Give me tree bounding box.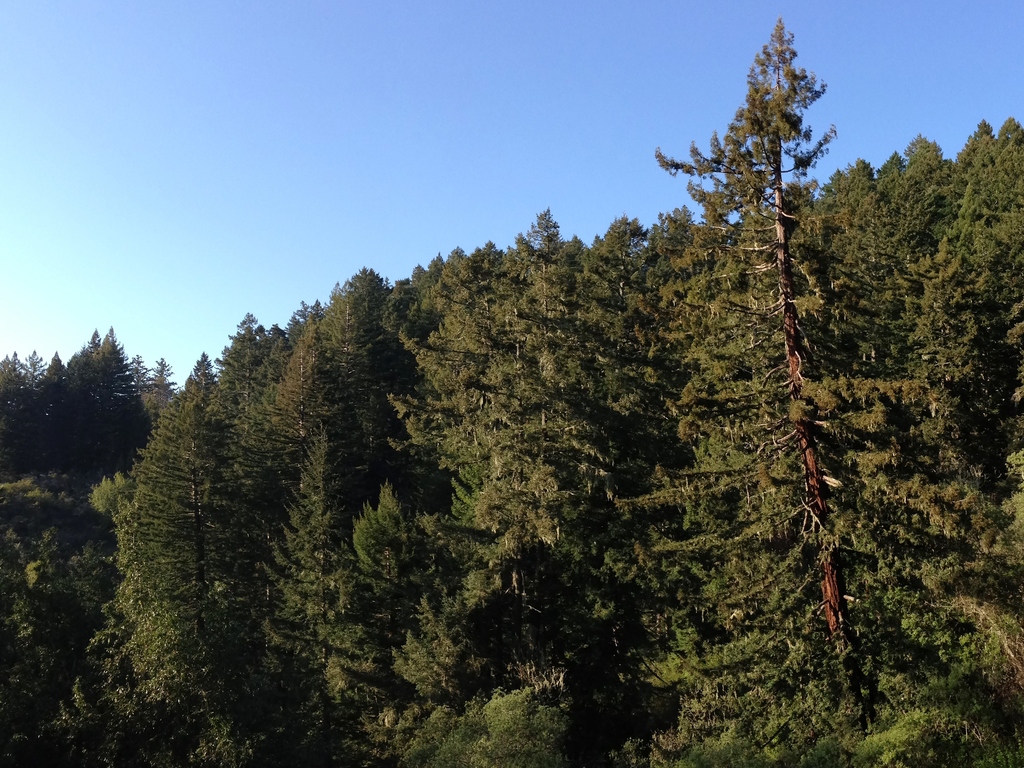
<box>138,365,191,433</box>.
